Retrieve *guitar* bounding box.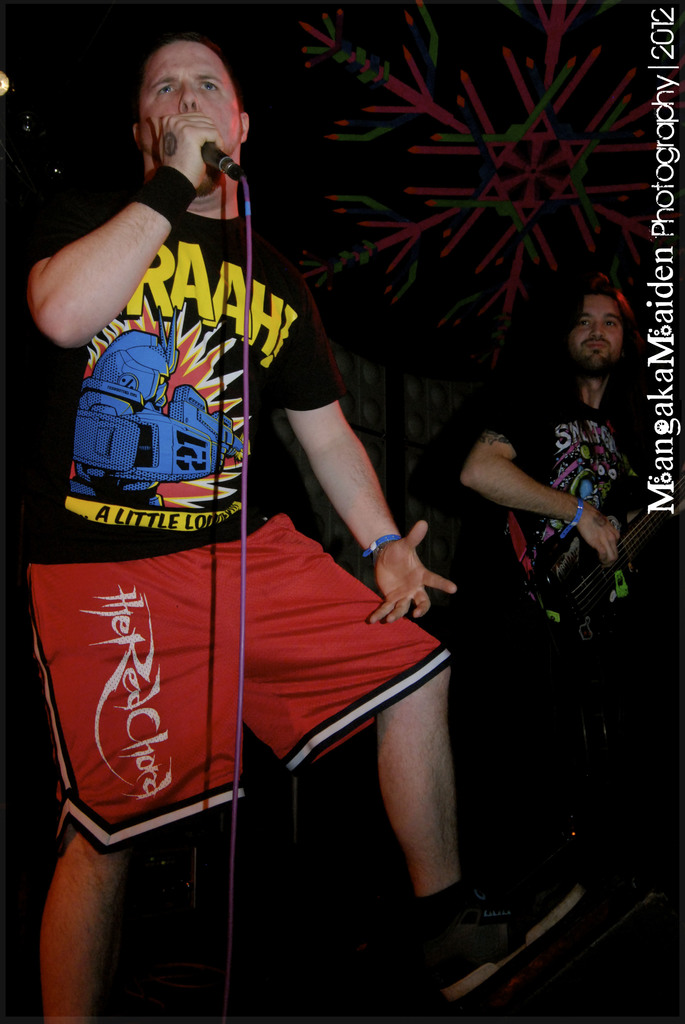
Bounding box: (left=515, top=440, right=684, bottom=629).
